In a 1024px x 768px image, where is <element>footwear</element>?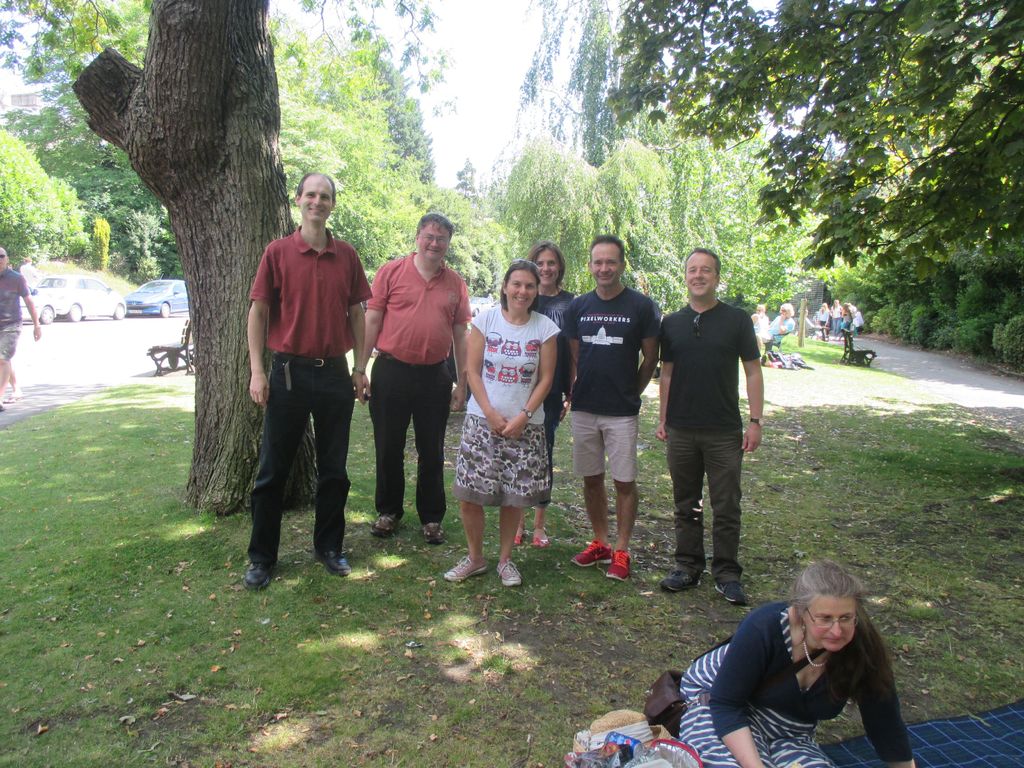
<bbox>569, 540, 633, 582</bbox>.
